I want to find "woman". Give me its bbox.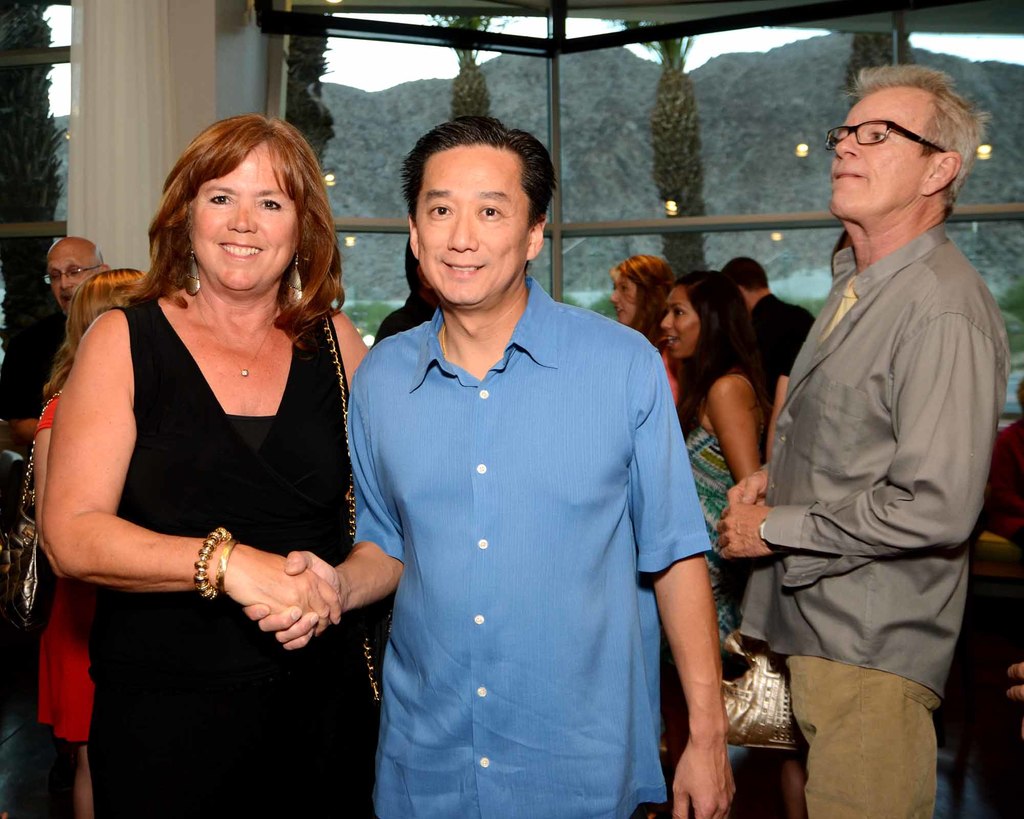
[36, 268, 147, 818].
